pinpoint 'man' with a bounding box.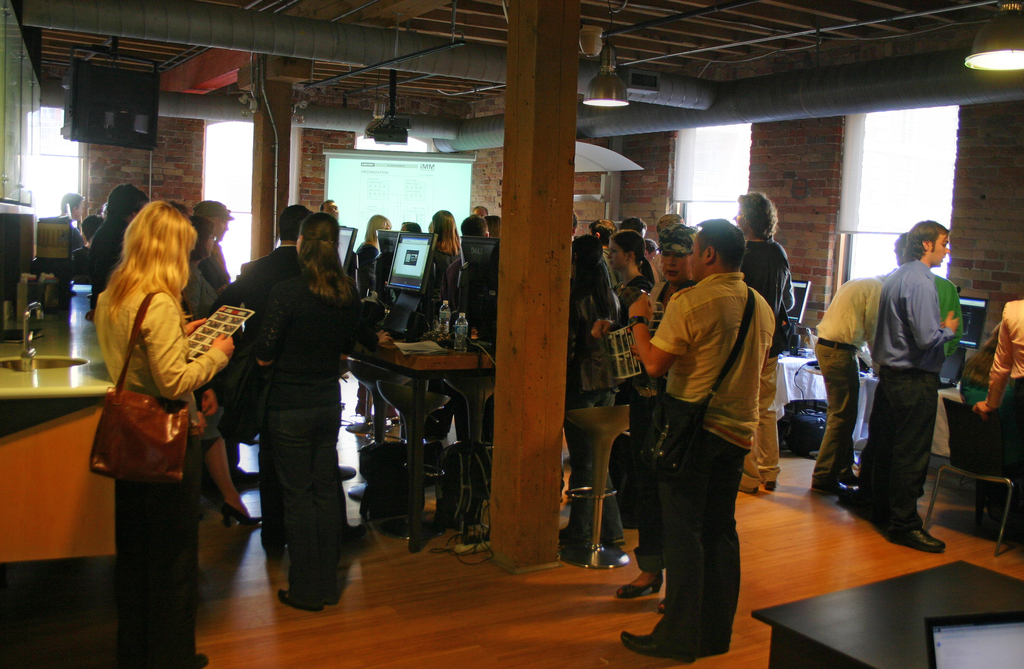
bbox(46, 181, 90, 276).
